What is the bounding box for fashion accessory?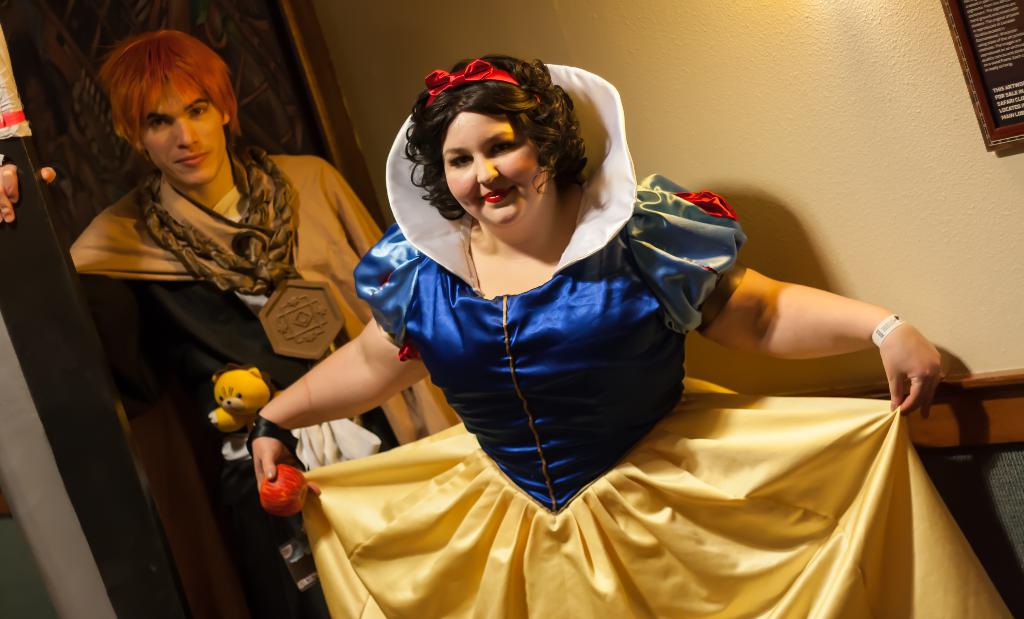
(871, 311, 914, 349).
